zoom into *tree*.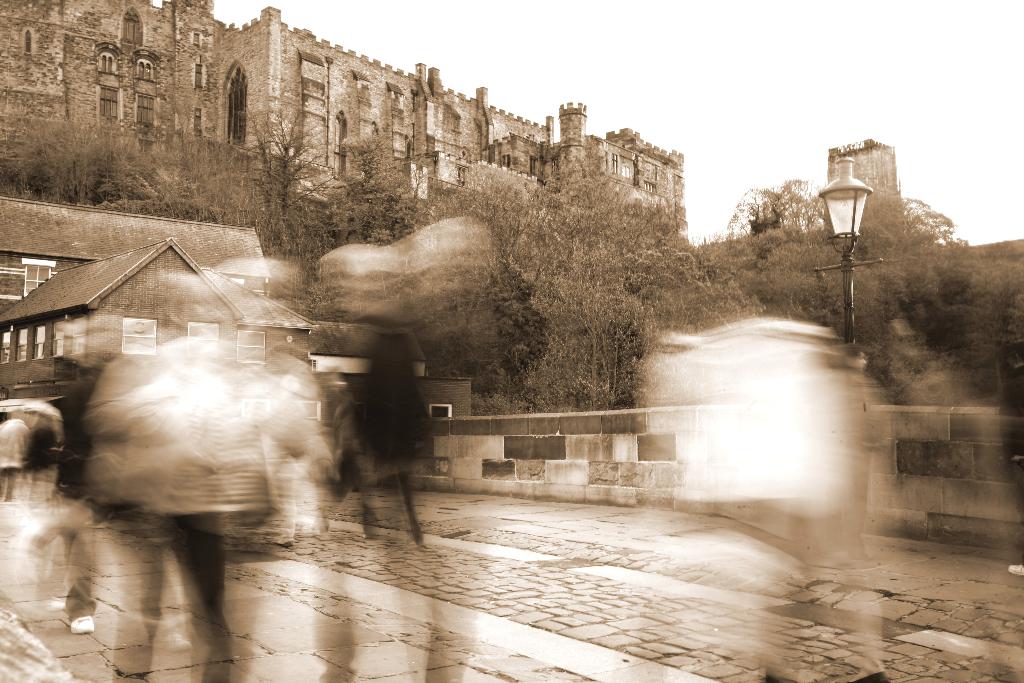
Zoom target: [225,92,351,240].
